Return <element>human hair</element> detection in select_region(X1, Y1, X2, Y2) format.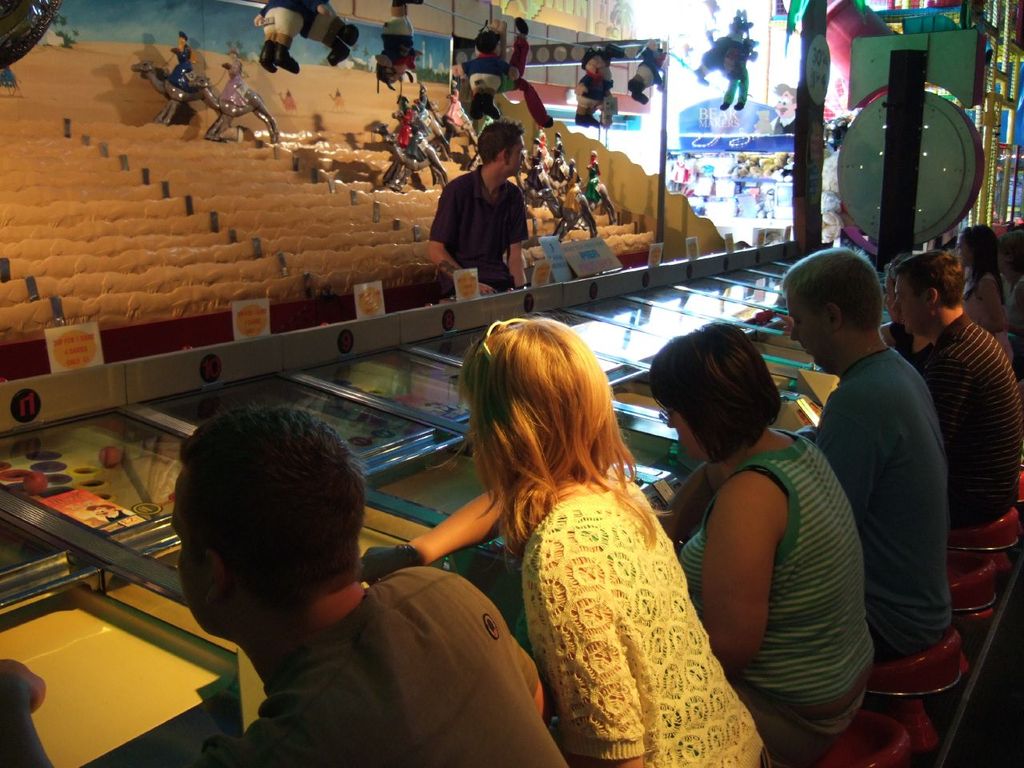
select_region(893, 246, 967, 318).
